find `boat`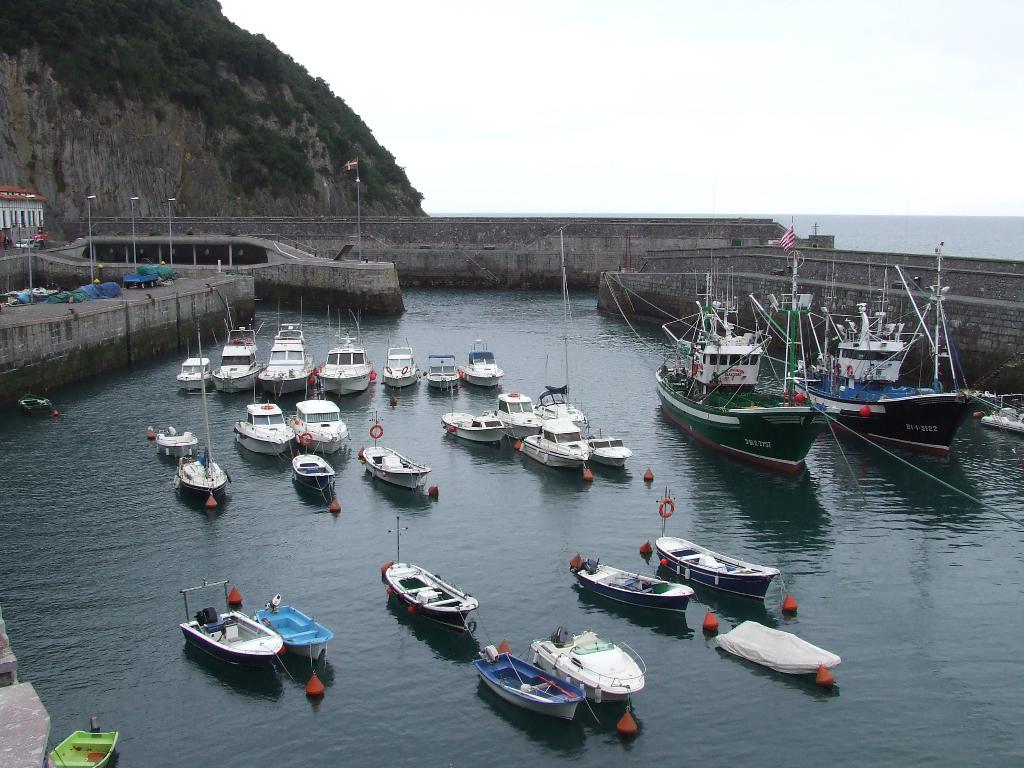
Rect(296, 401, 353, 454)
